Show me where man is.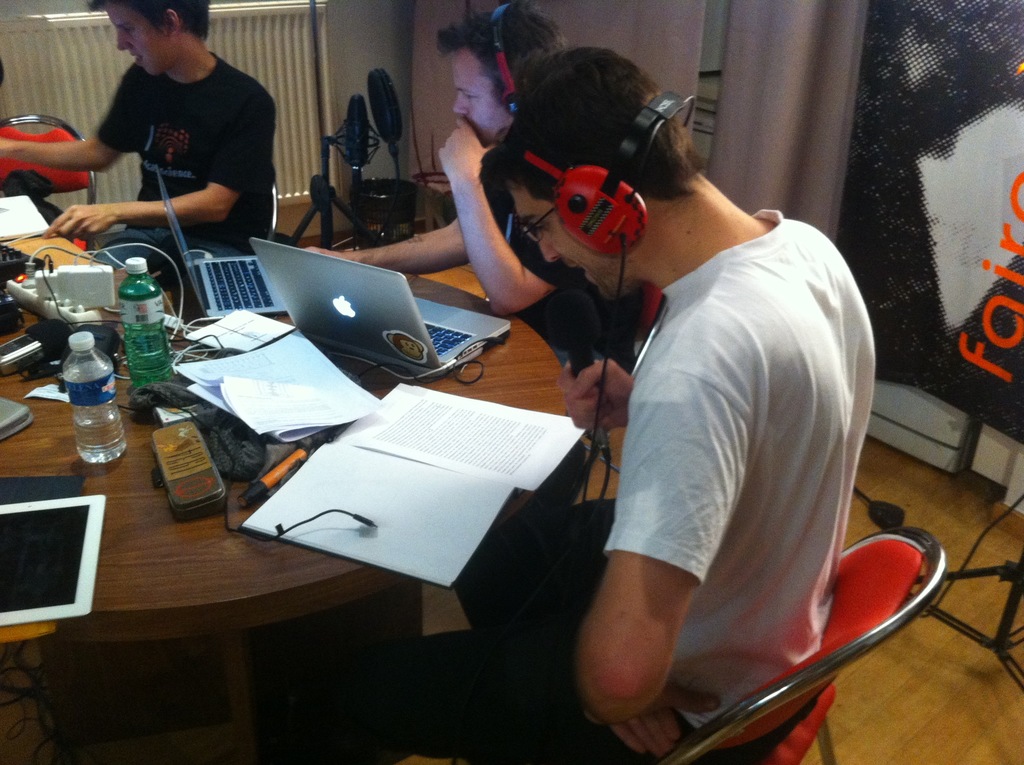
man is at [298, 0, 632, 382].
